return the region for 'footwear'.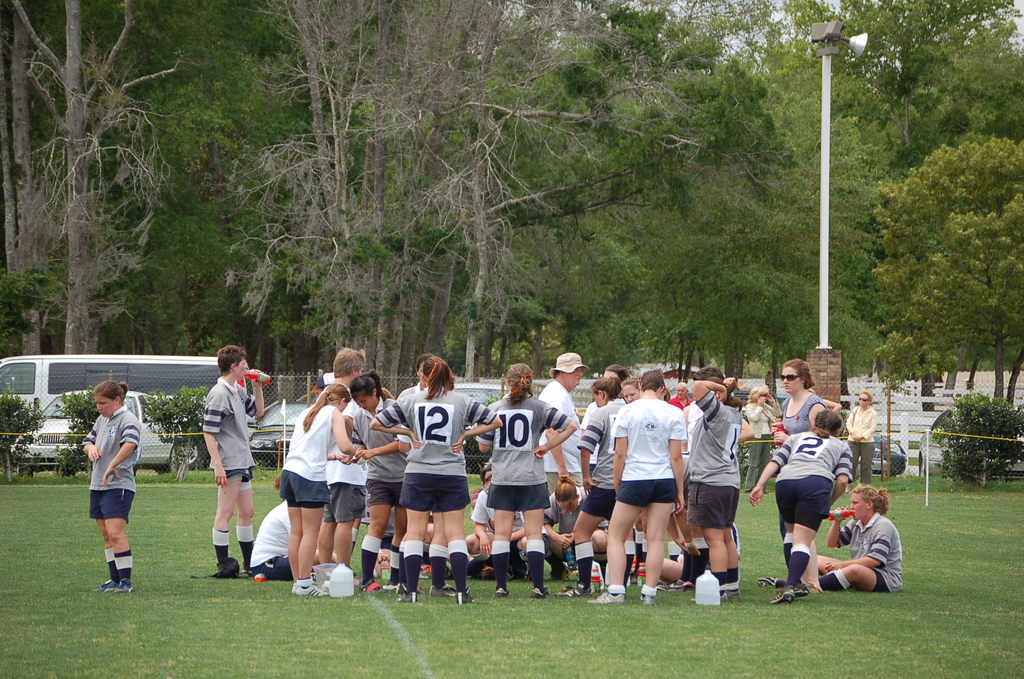
region(88, 576, 115, 597).
